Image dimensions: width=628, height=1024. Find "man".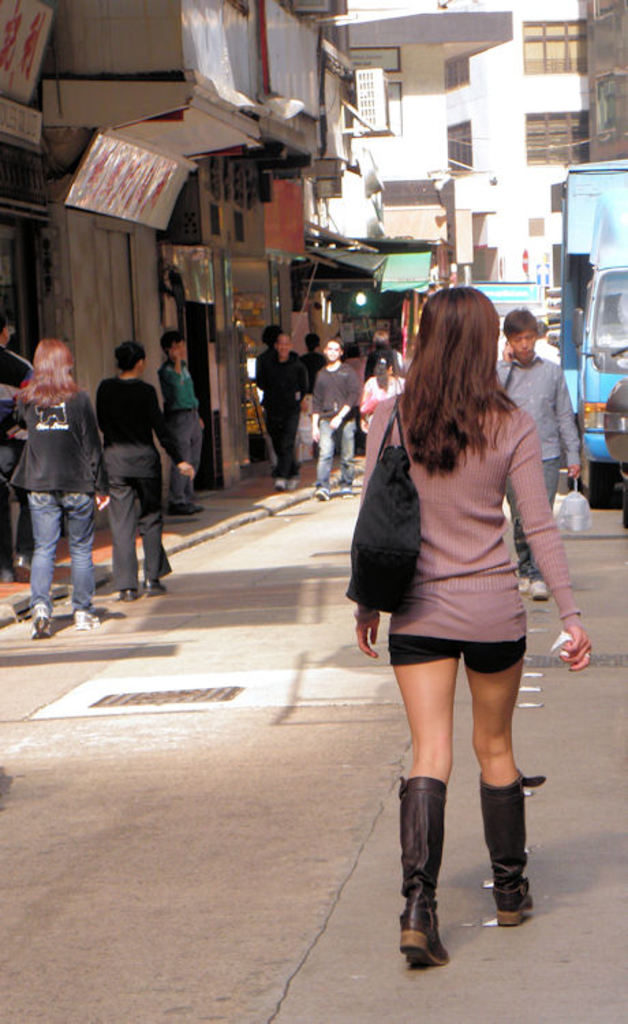
160 326 208 516.
